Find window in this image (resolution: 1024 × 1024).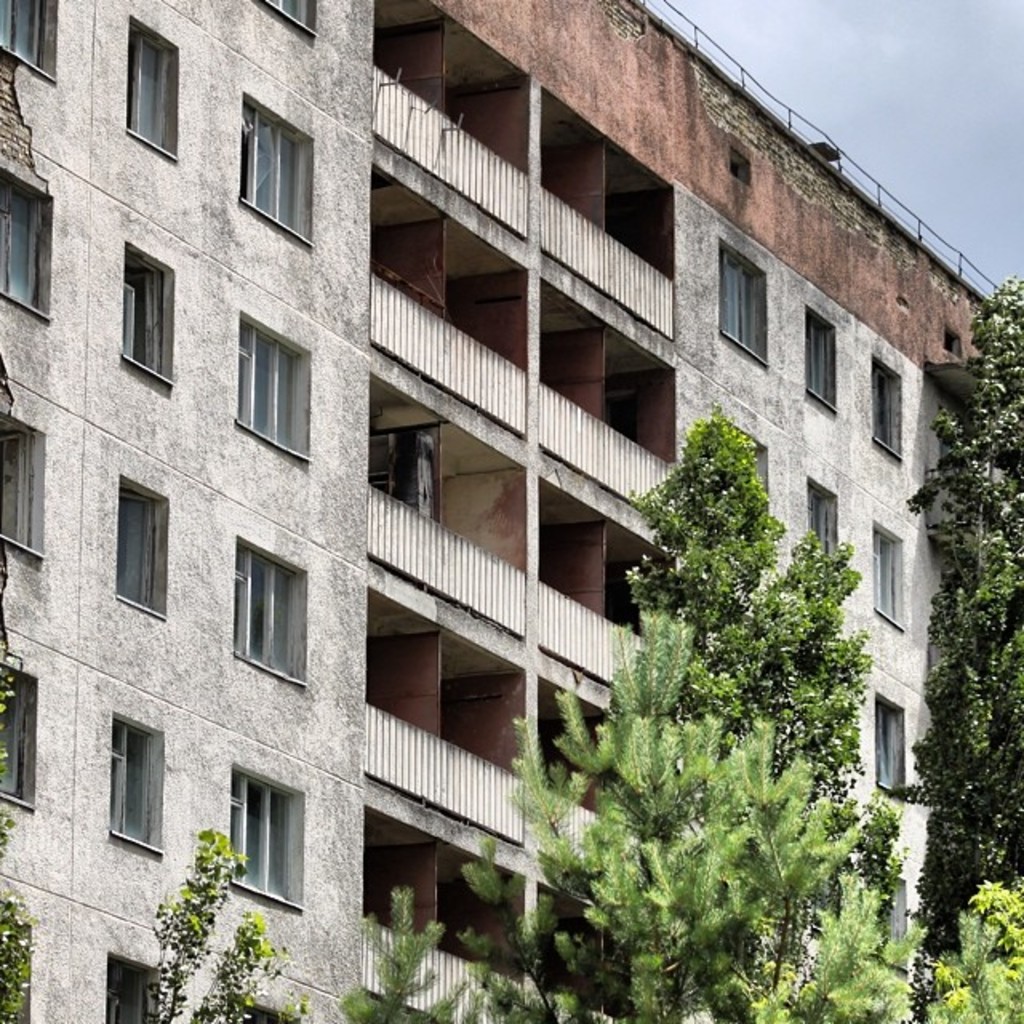
<region>867, 520, 912, 634</region>.
